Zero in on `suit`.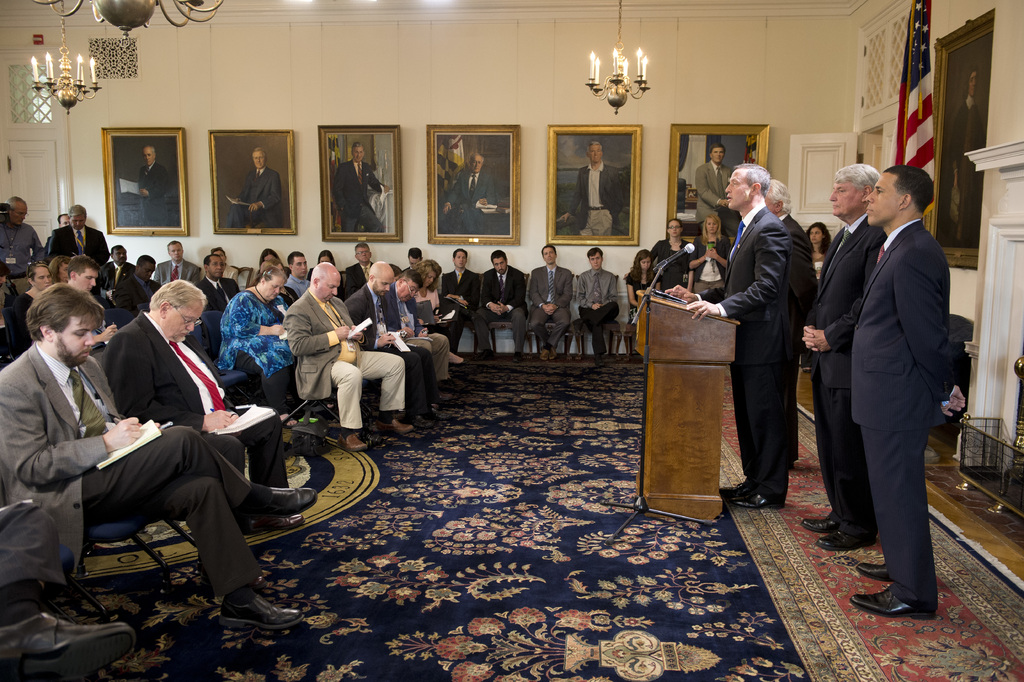
Zeroed in: select_region(105, 256, 131, 283).
